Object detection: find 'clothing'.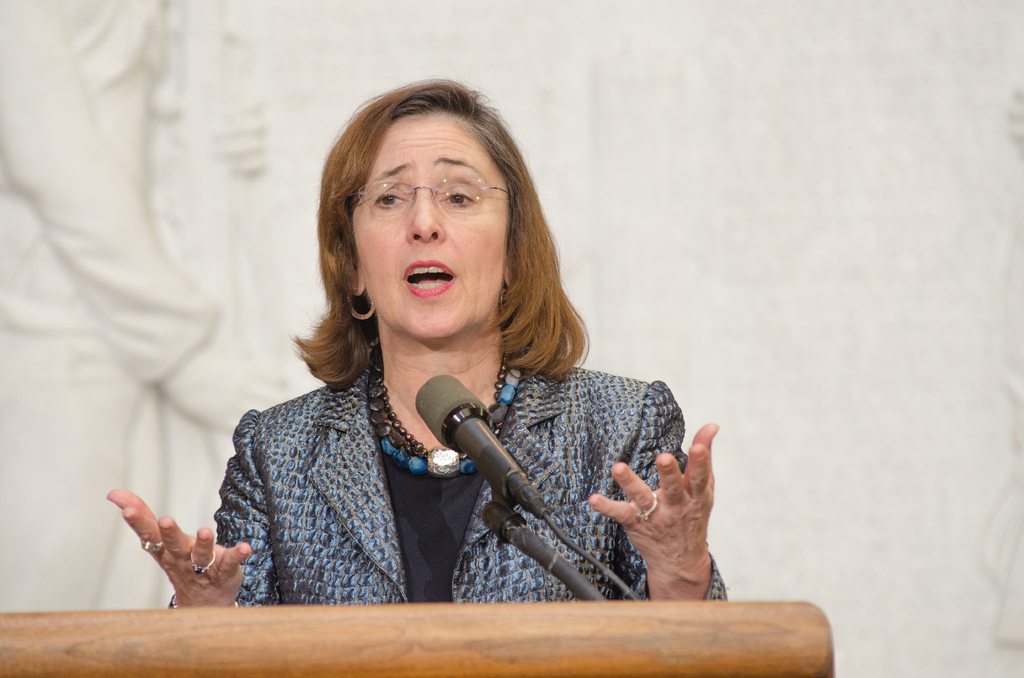
211/341/726/611.
